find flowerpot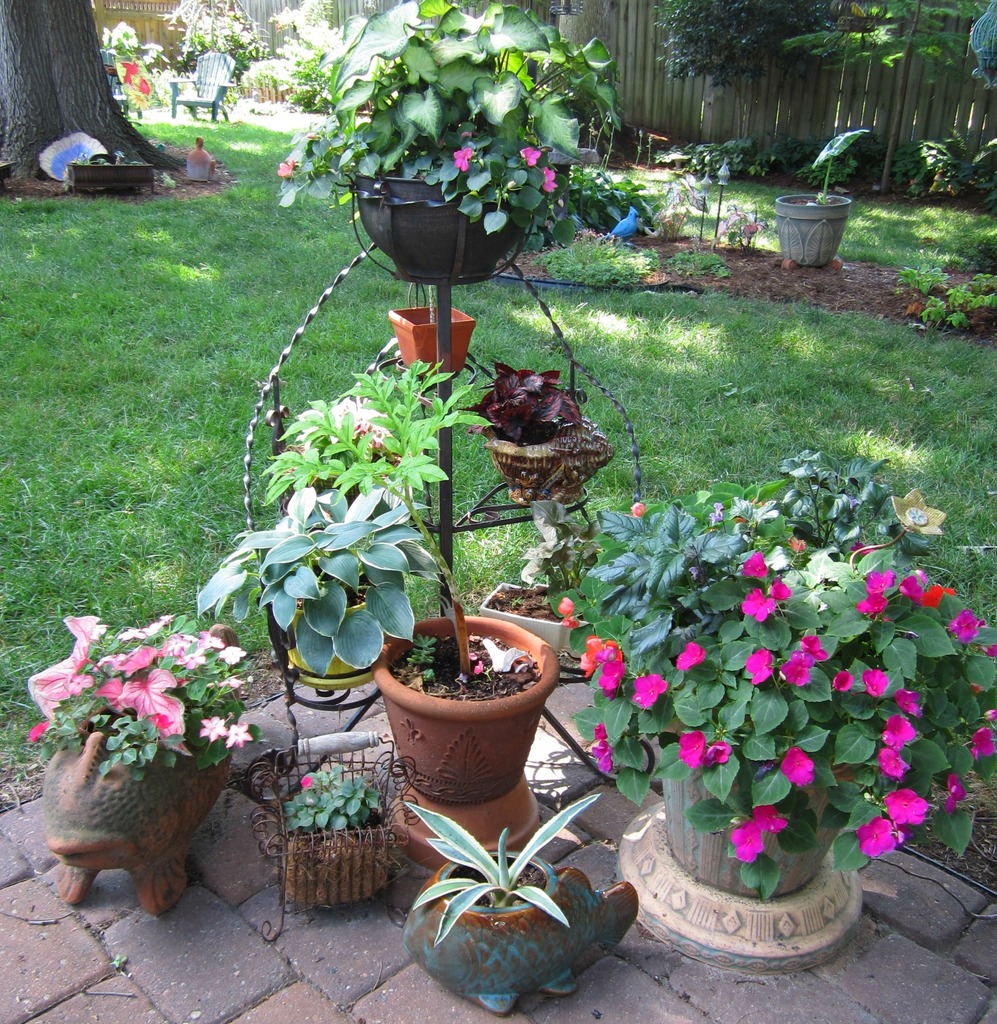
bbox=[284, 593, 389, 679]
